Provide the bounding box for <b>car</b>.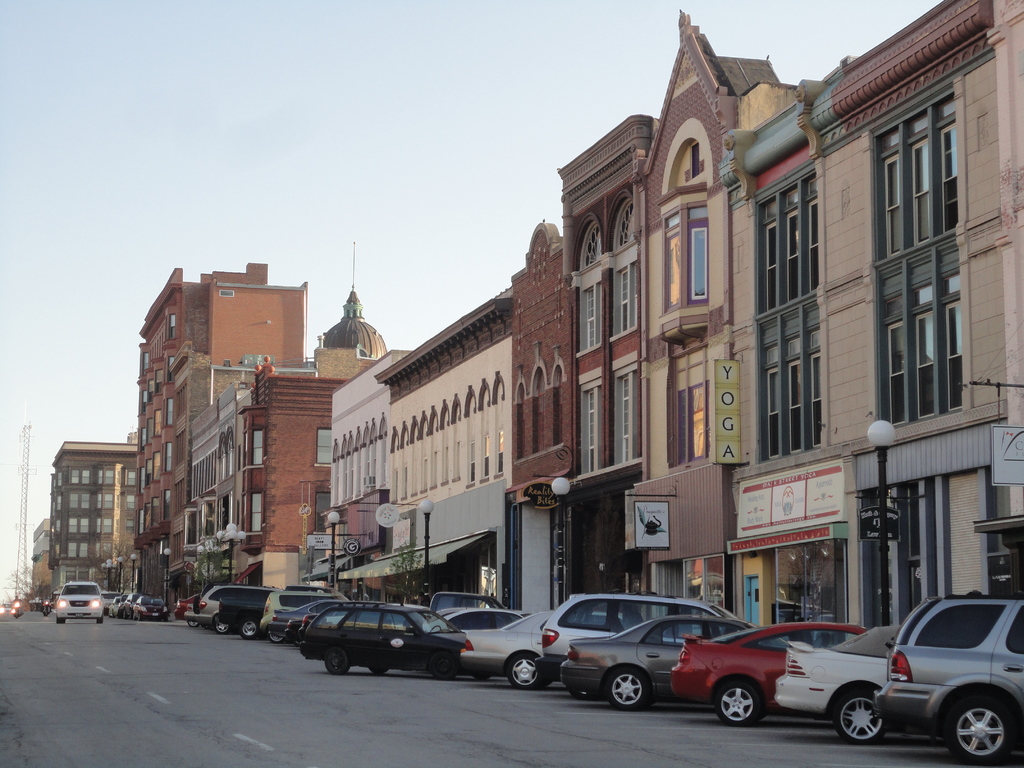
region(195, 582, 250, 630).
